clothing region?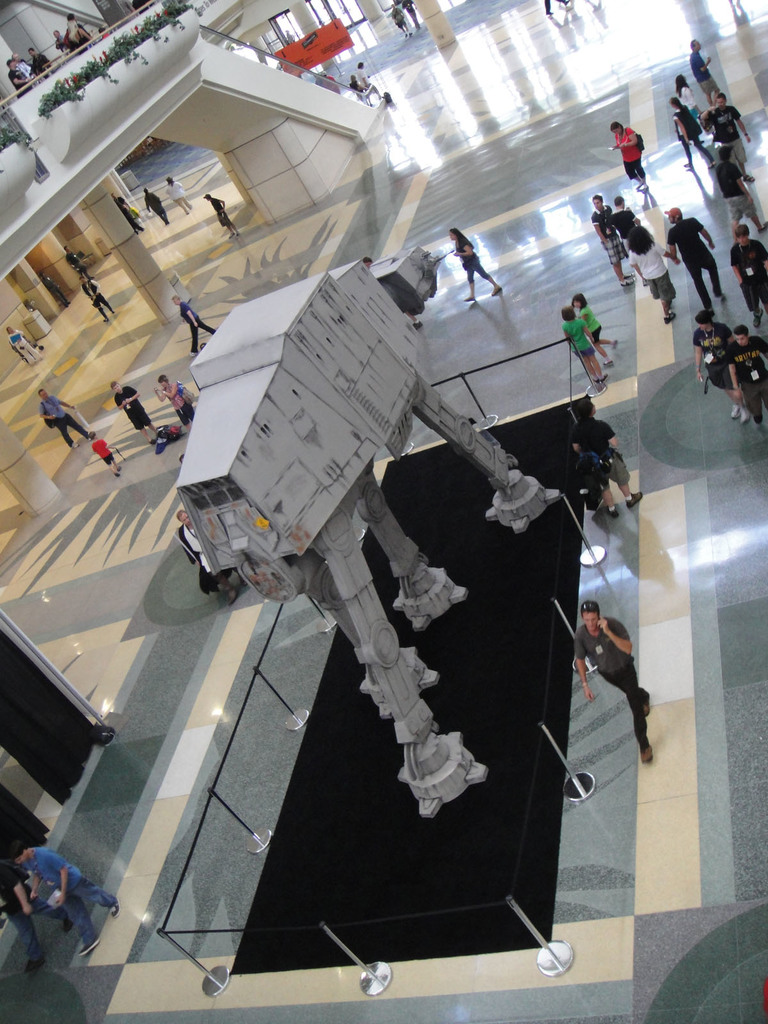
box=[609, 211, 641, 244]
